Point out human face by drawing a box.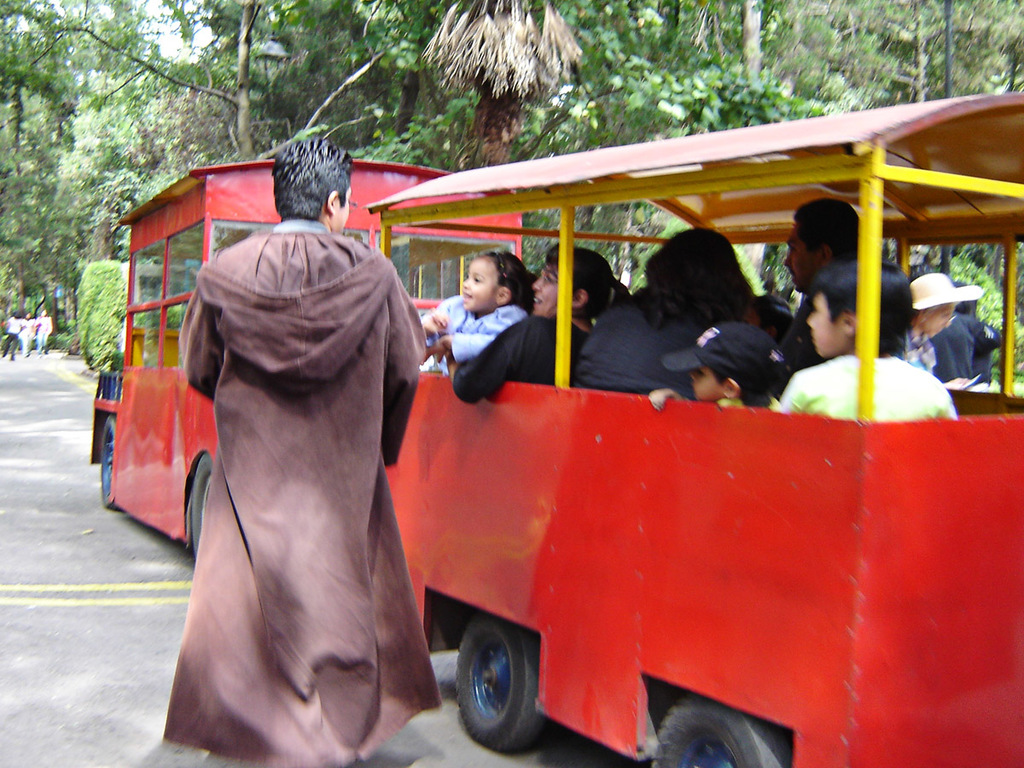
BBox(806, 296, 844, 355).
